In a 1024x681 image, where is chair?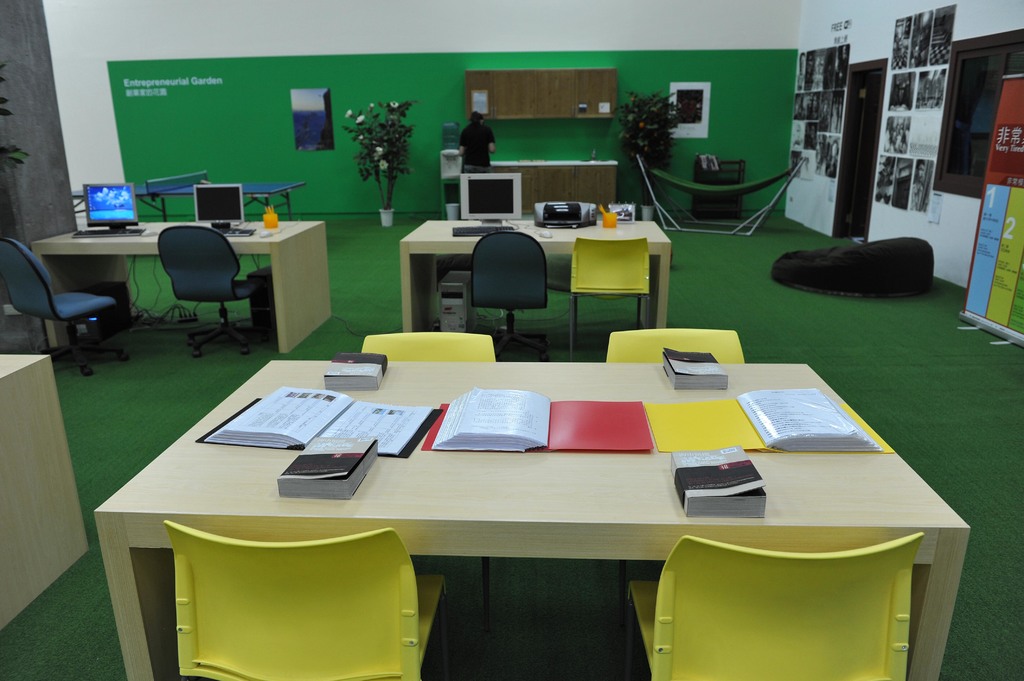
bbox=[10, 209, 127, 384].
